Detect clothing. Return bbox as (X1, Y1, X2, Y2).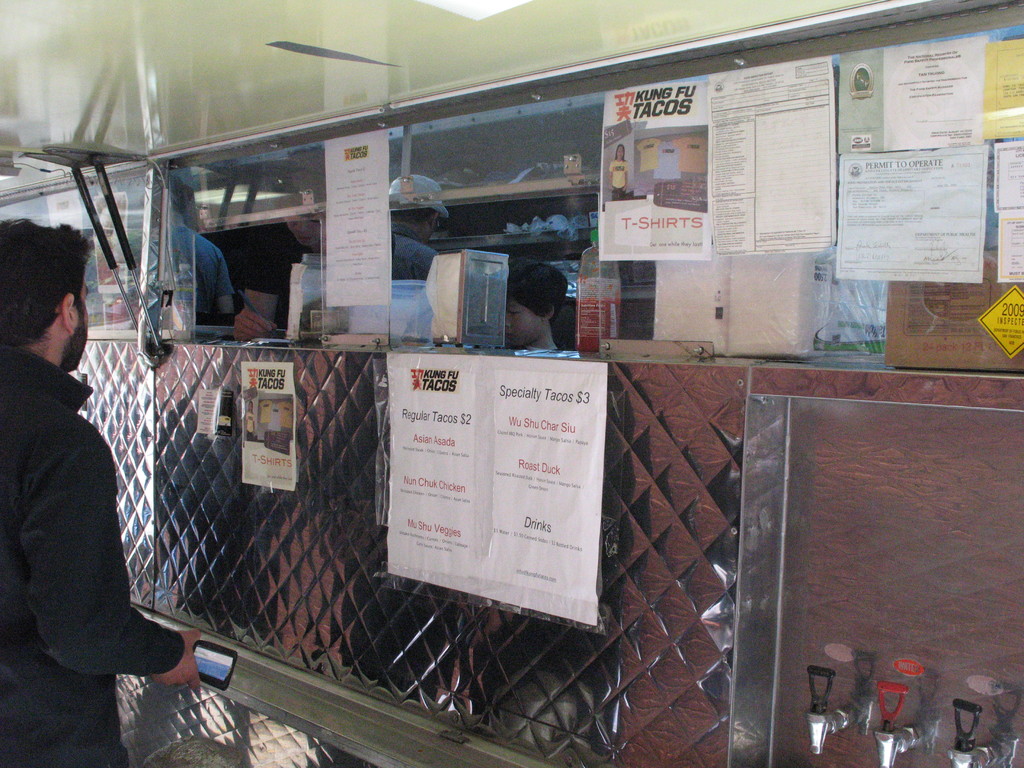
(390, 216, 441, 281).
